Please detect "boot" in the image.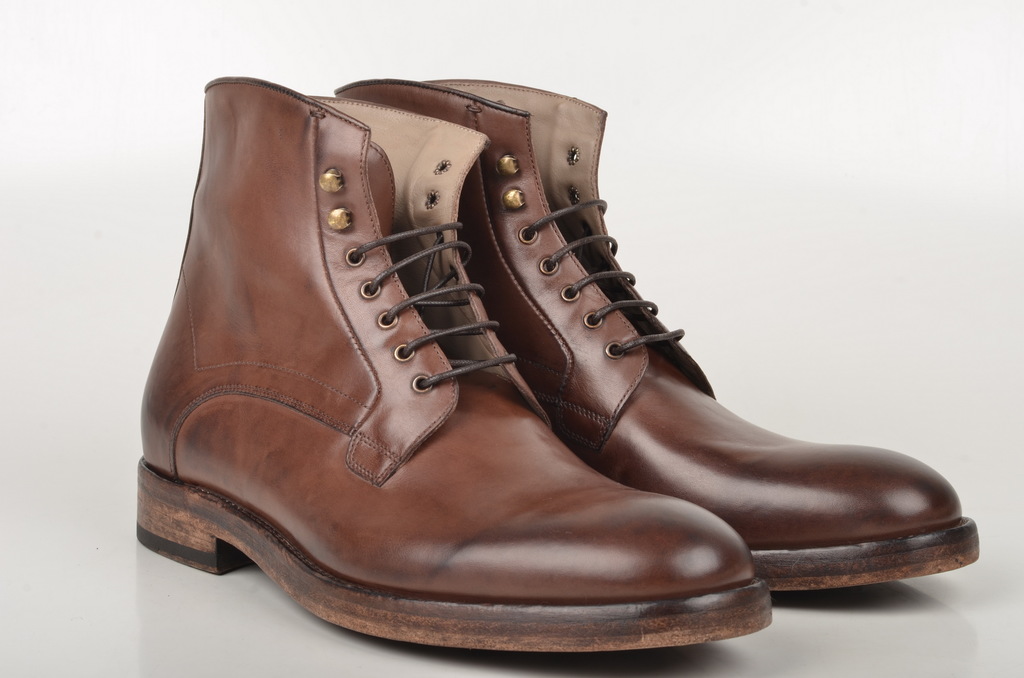
(134, 76, 773, 643).
